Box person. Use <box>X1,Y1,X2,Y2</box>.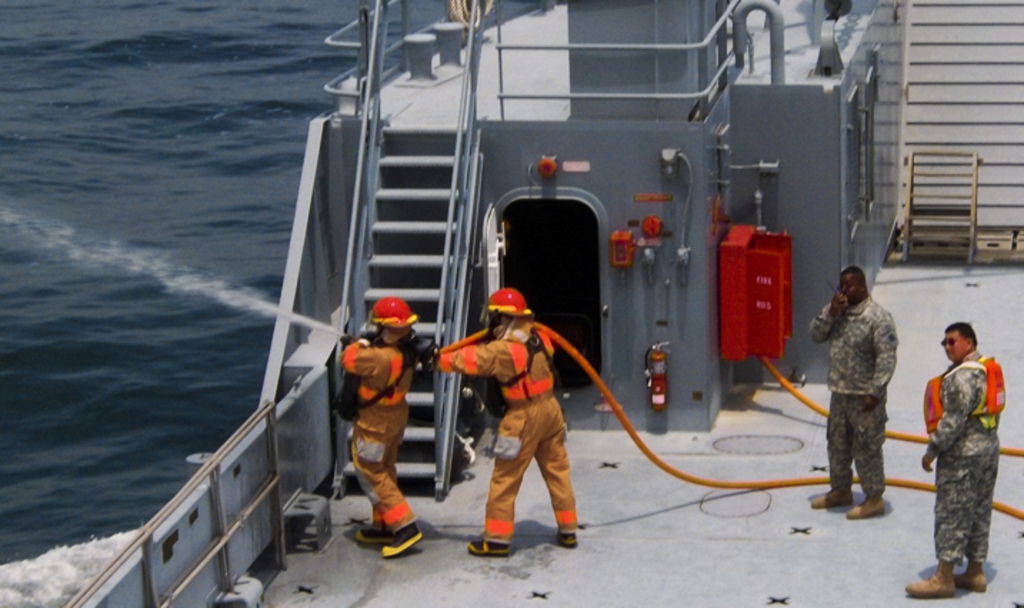
<box>811,265,895,518</box>.
